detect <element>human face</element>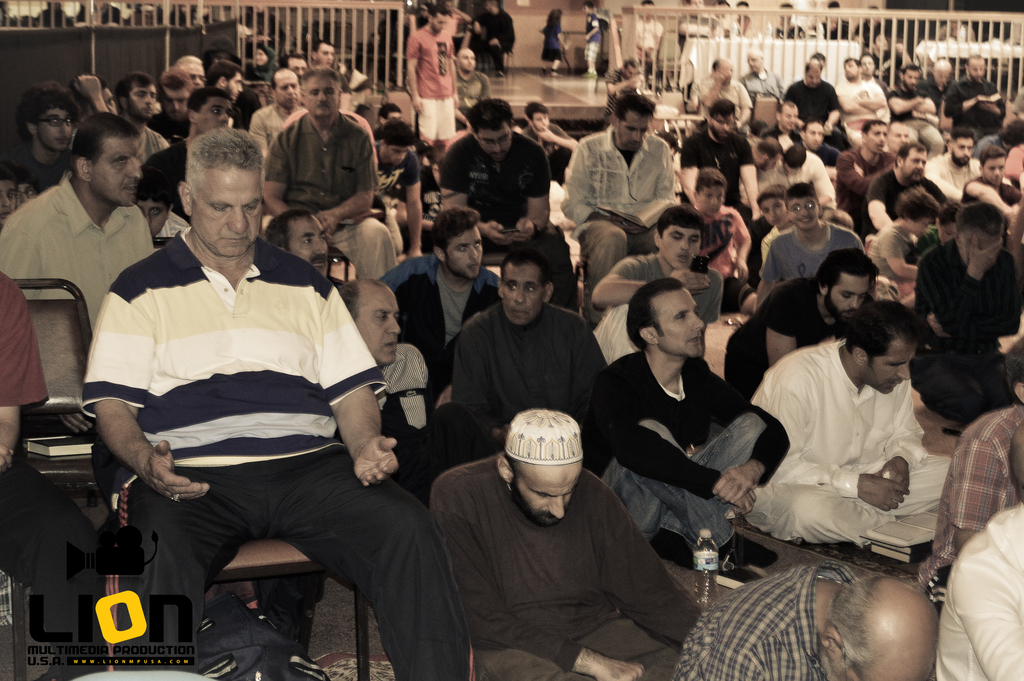
<box>304,75,339,118</box>
